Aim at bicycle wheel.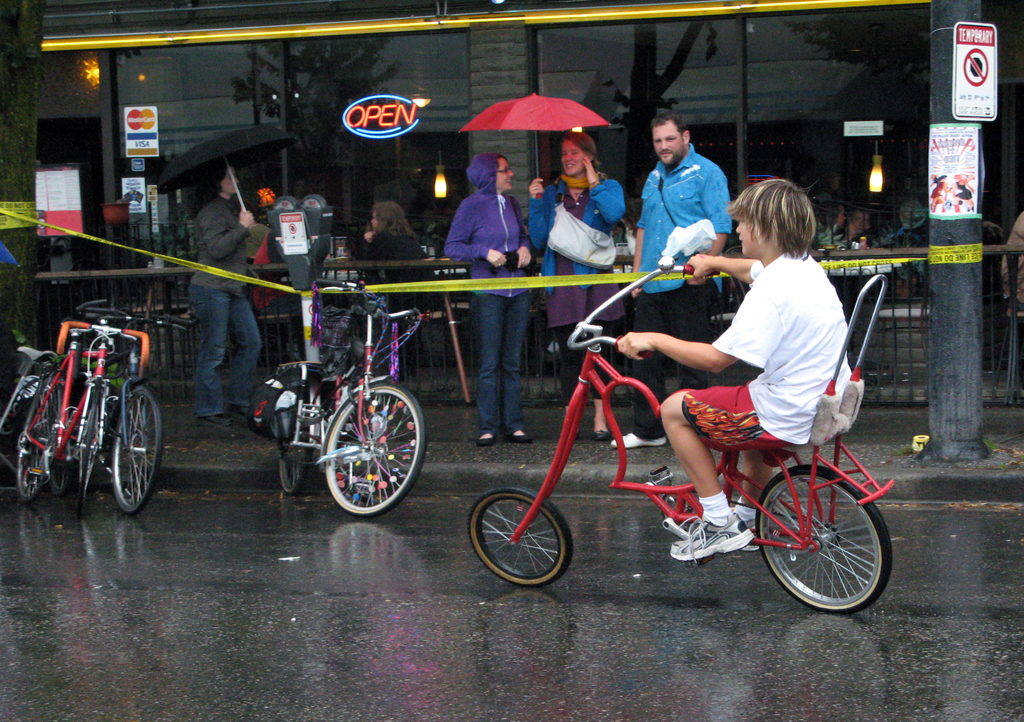
Aimed at BBox(755, 468, 890, 618).
